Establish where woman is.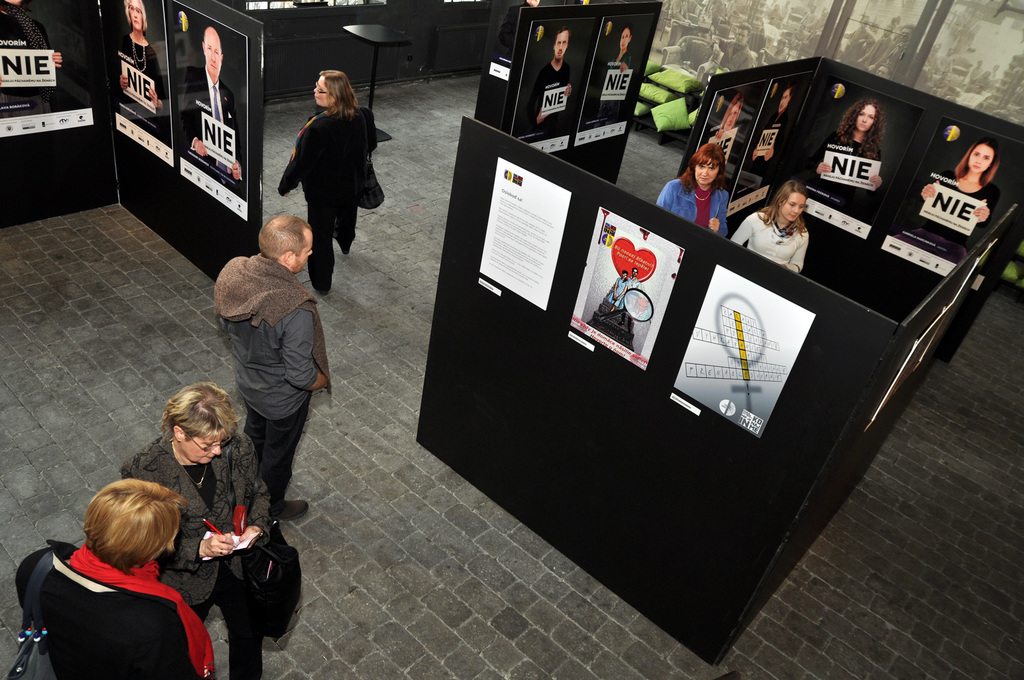
Established at [598,29,631,127].
